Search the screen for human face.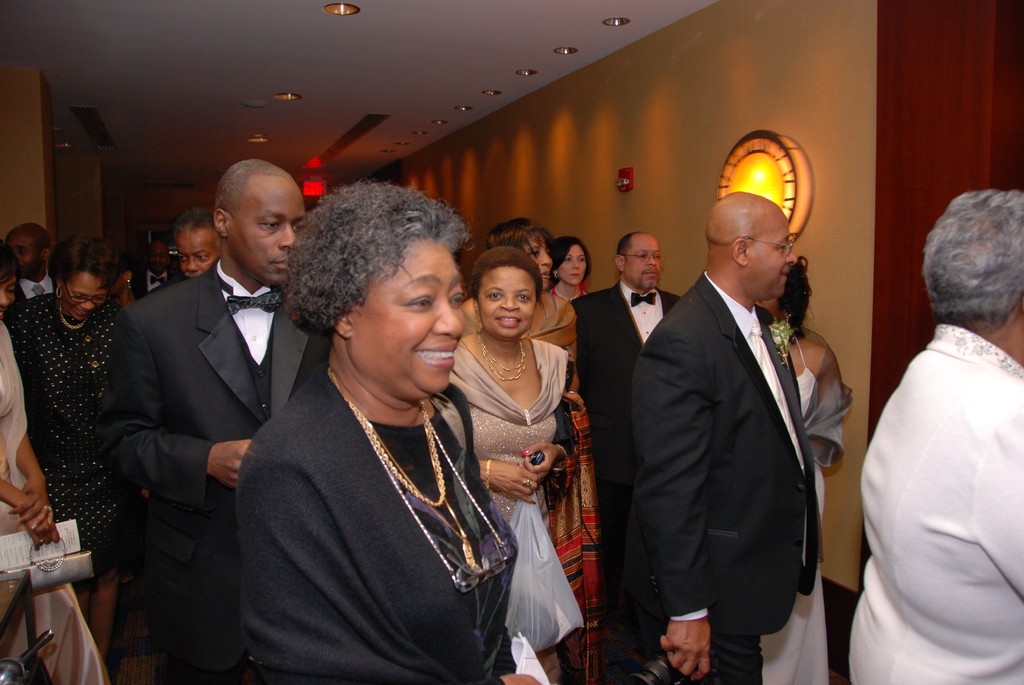
Found at 10, 228, 39, 274.
